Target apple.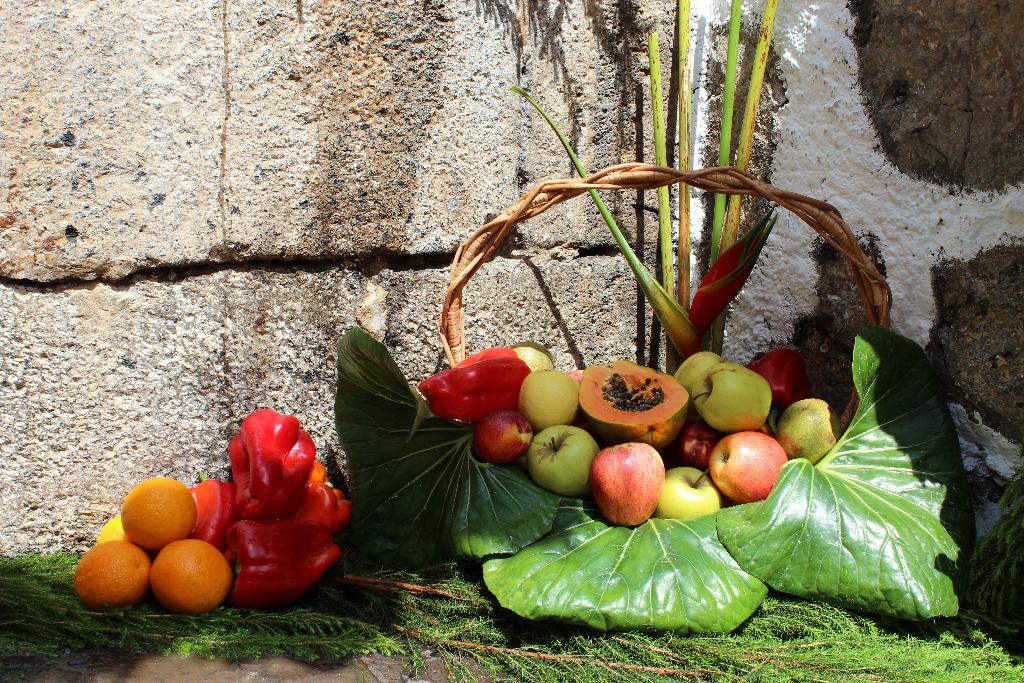
Target region: [525, 425, 599, 497].
